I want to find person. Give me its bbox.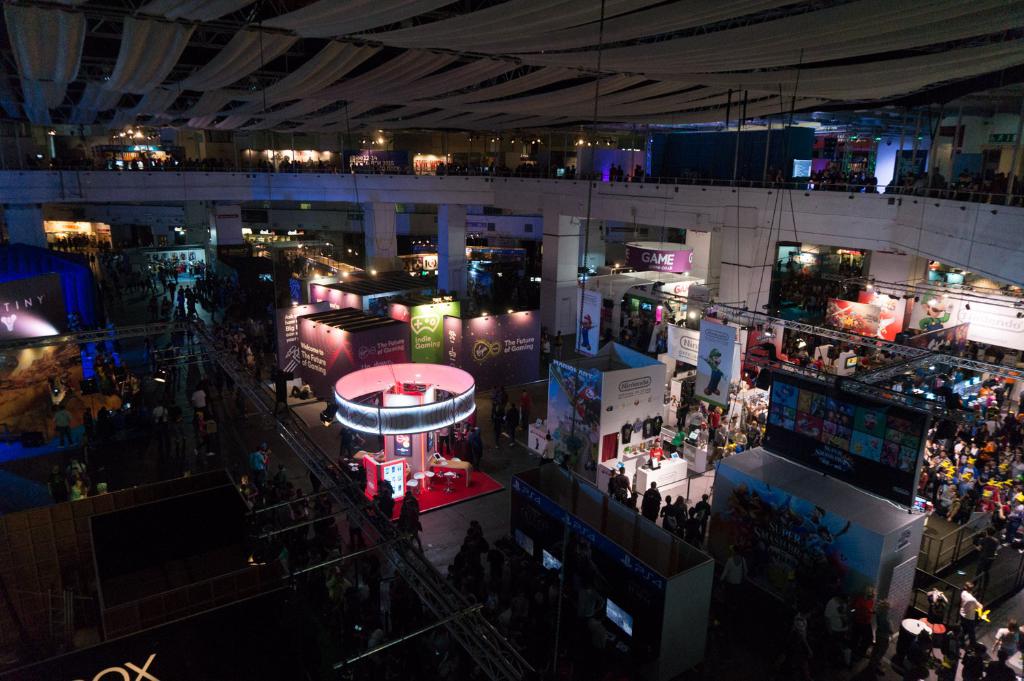
bbox(550, 324, 565, 361).
